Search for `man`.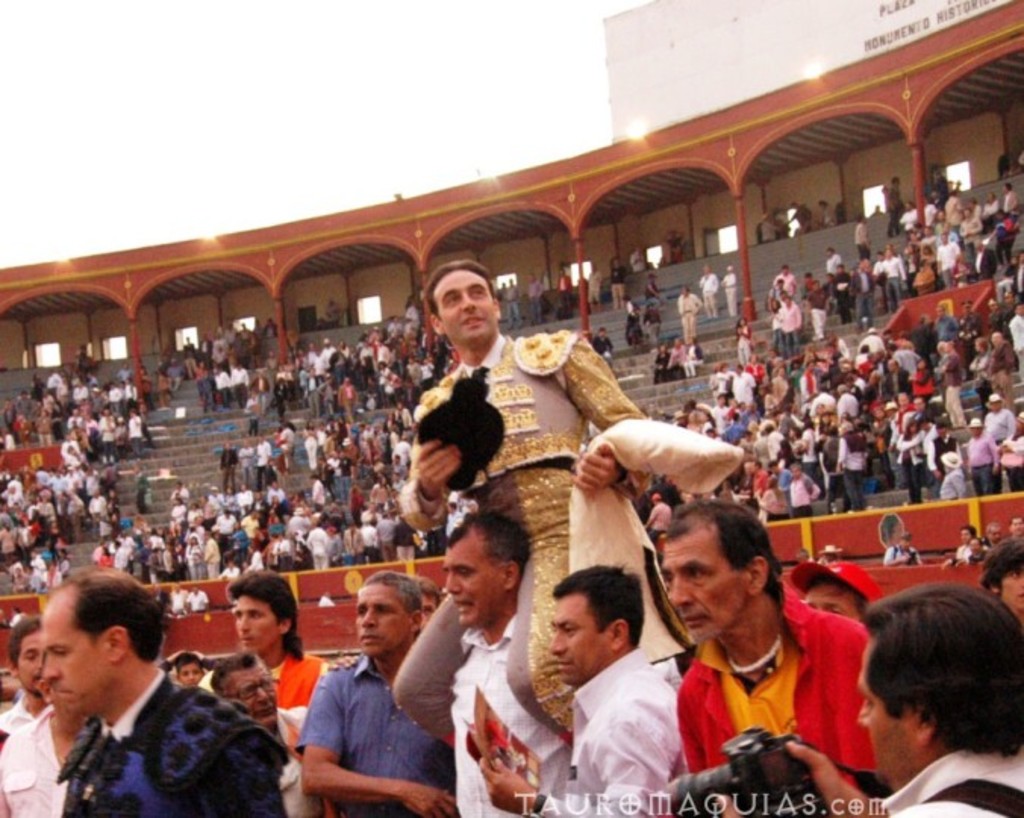
Found at 912 394 929 420.
